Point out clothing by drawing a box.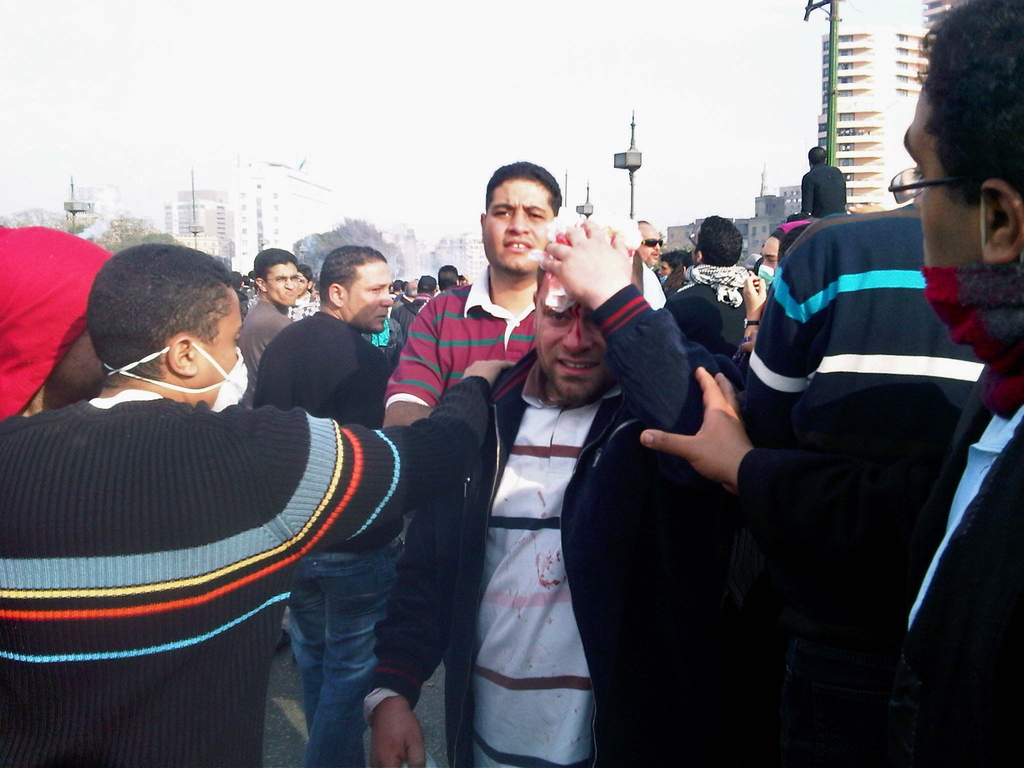
locate(627, 260, 671, 347).
